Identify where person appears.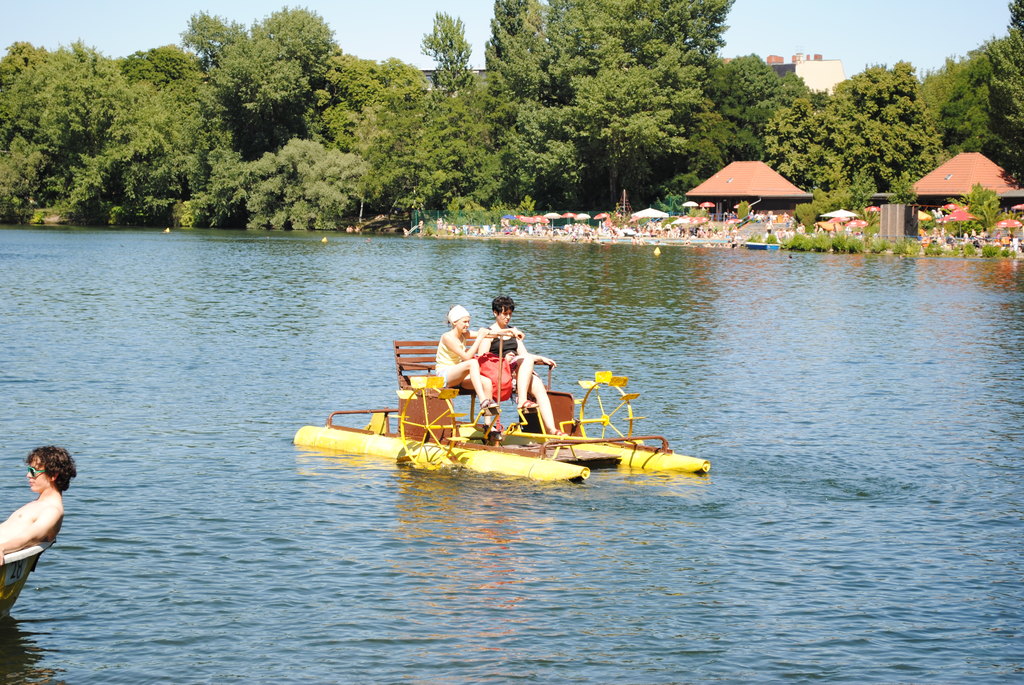
Appears at region(970, 228, 988, 241).
